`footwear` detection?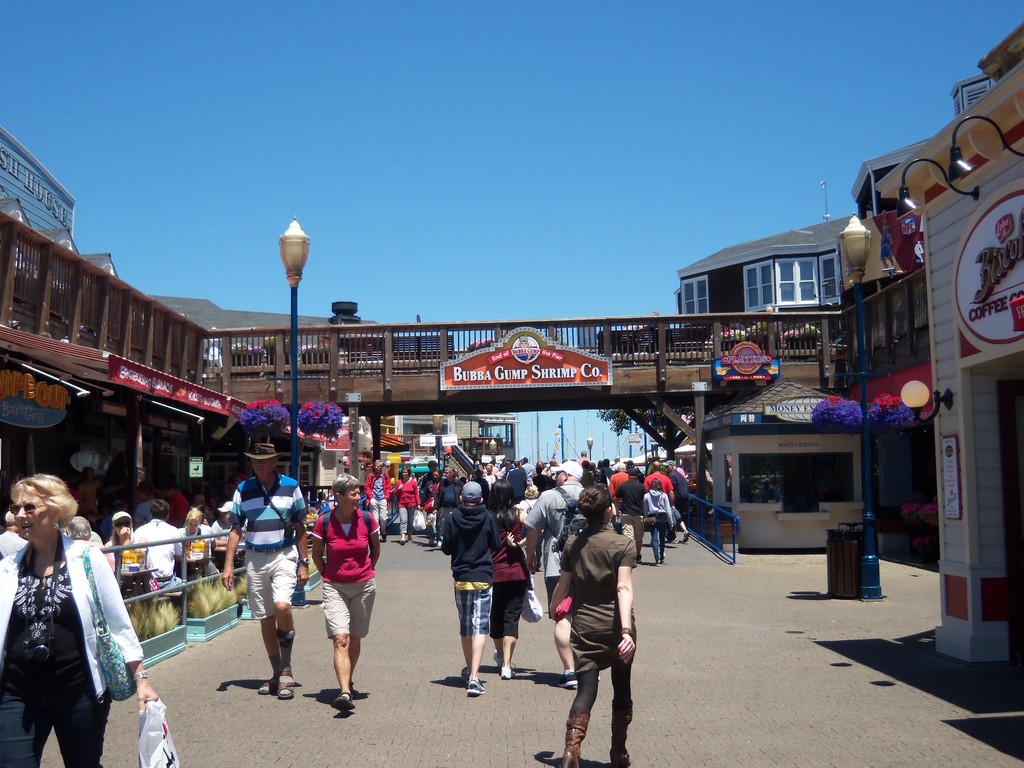
l=493, t=648, r=518, b=684
